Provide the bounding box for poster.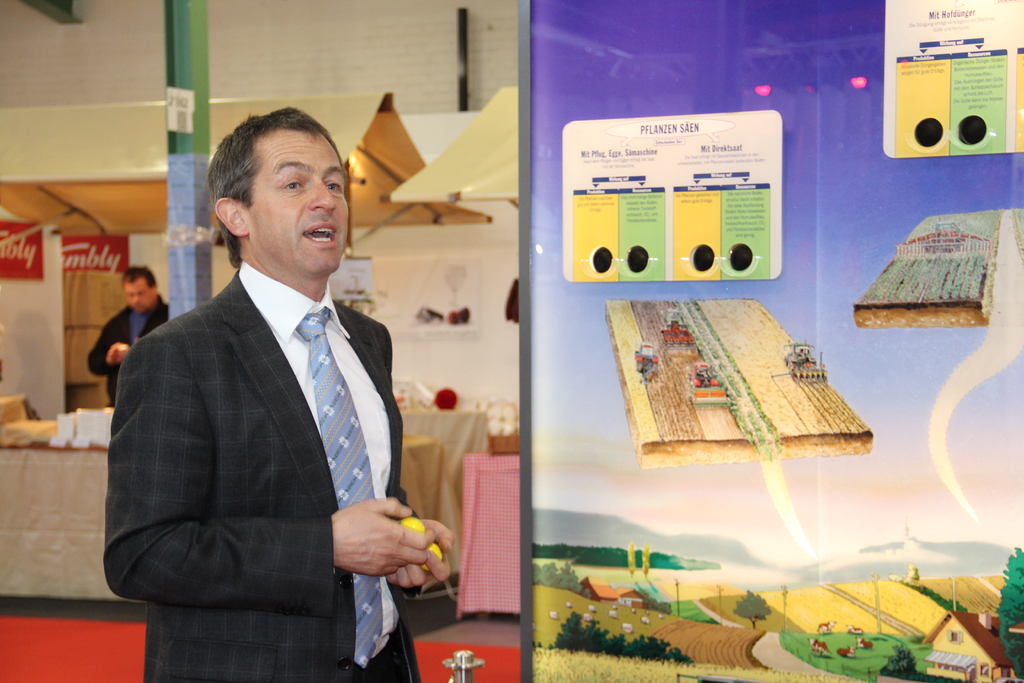
(528,0,1023,682).
